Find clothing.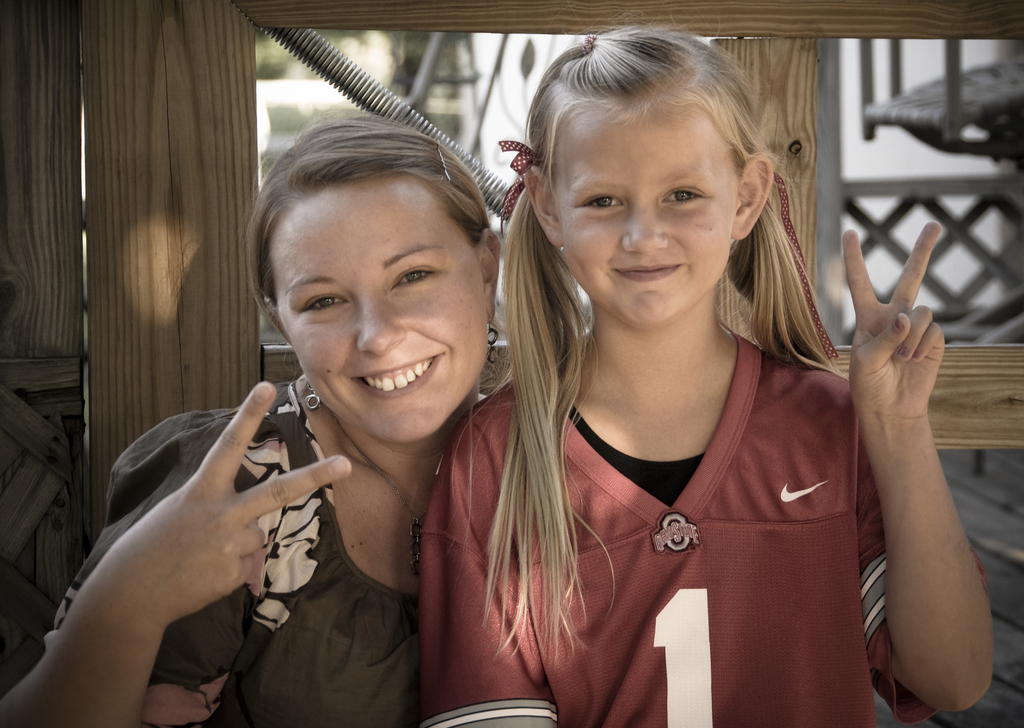
(45, 381, 422, 727).
